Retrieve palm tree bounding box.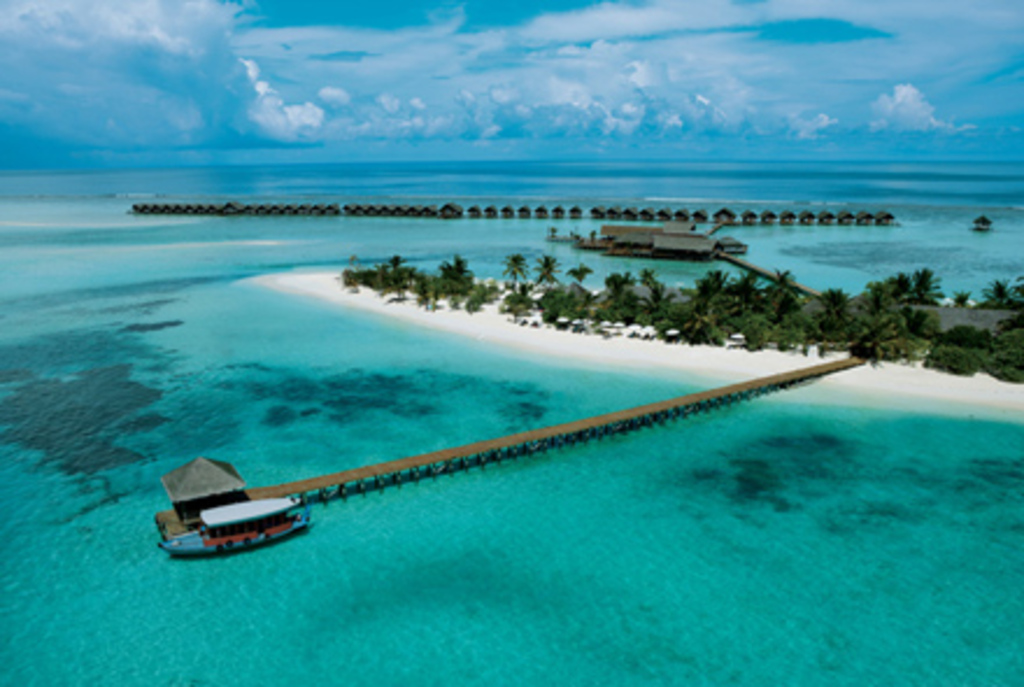
Bounding box: [598, 270, 633, 317].
